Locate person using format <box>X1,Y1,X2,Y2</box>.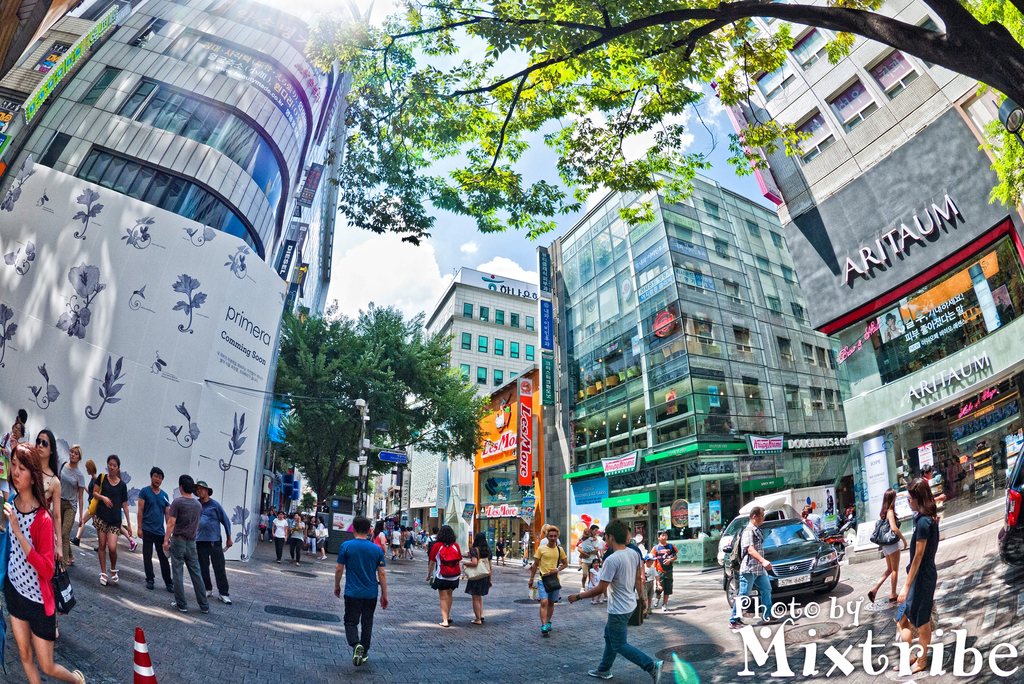
<box>164,472,214,614</box>.
